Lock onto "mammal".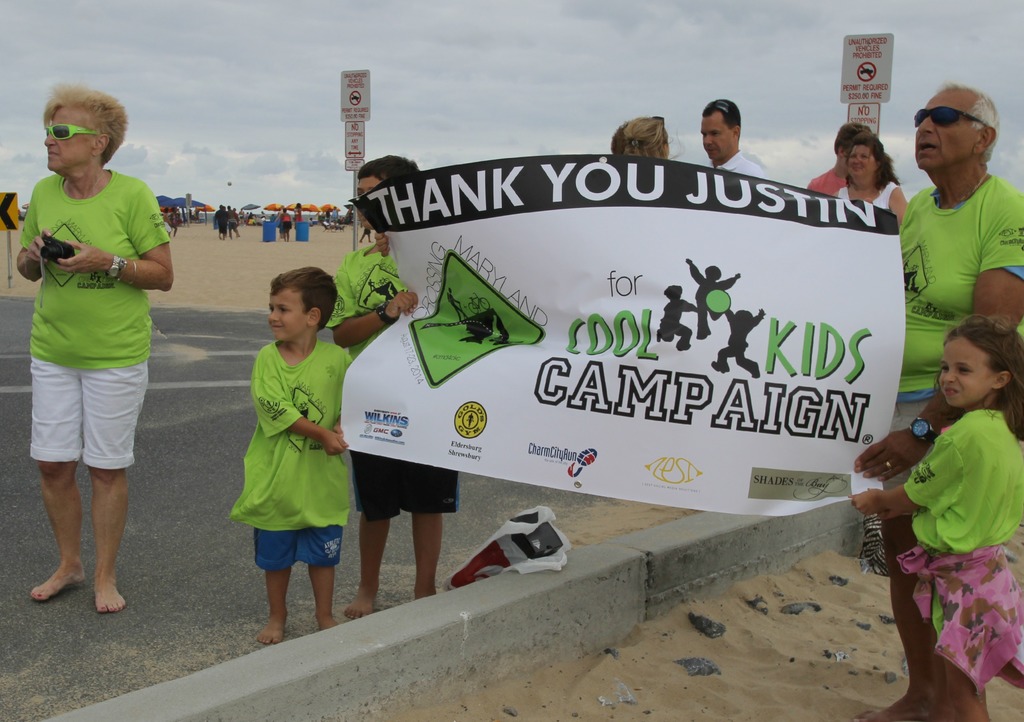
Locked: bbox=(692, 97, 776, 183).
